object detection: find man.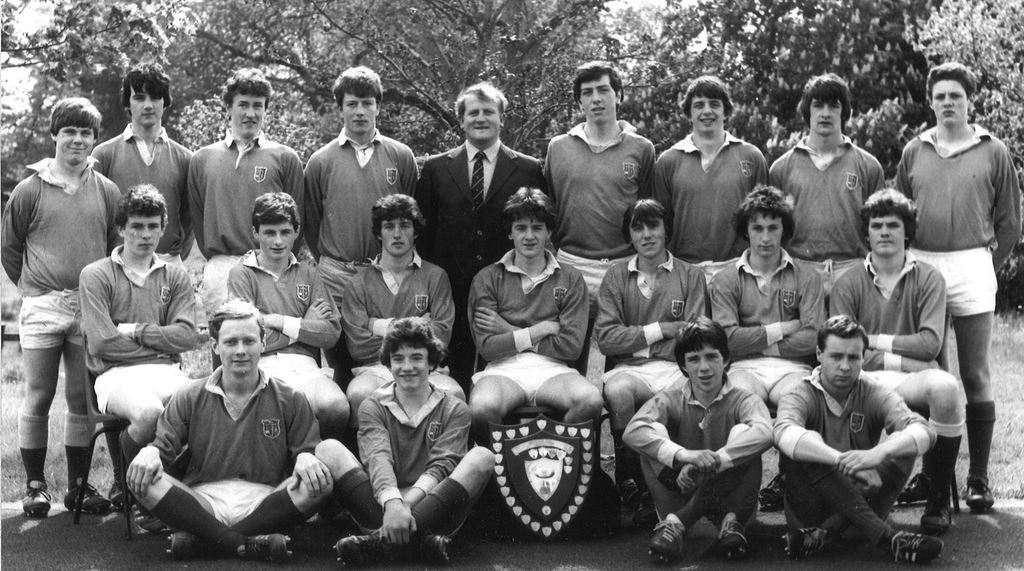
[left=184, top=59, right=315, bottom=306].
